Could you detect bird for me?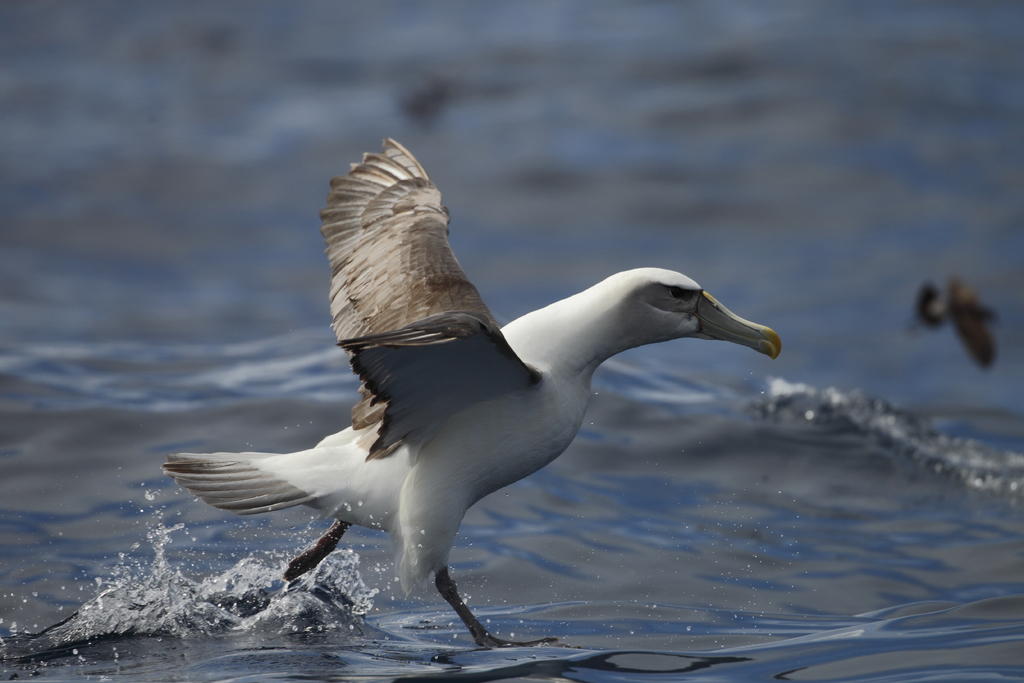
Detection result: box(169, 203, 787, 630).
